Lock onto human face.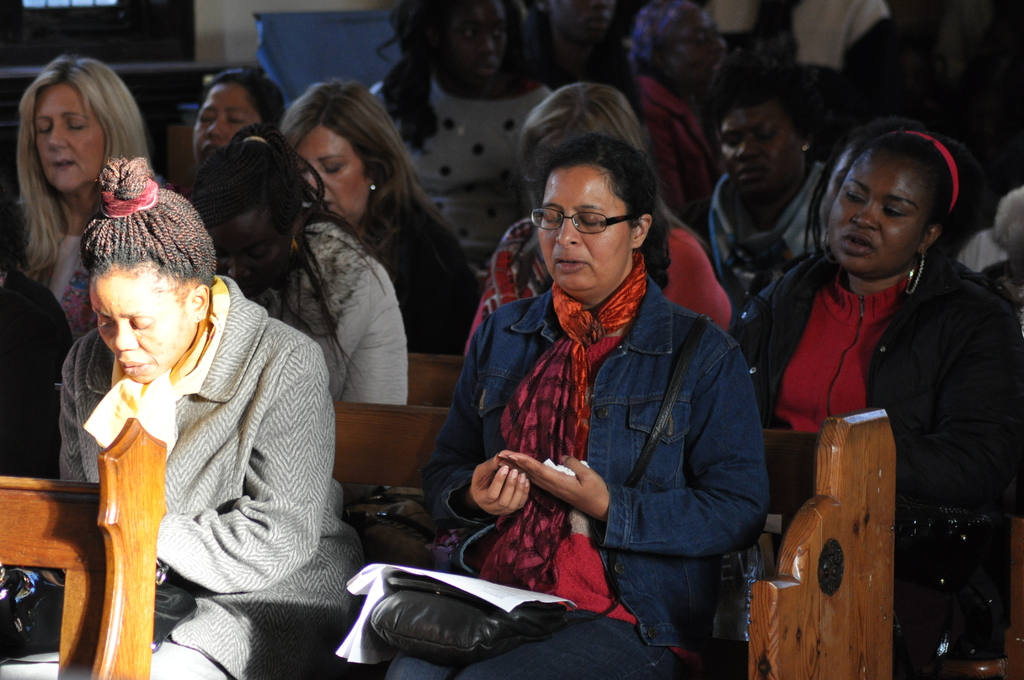
Locked: left=300, top=127, right=365, bottom=224.
